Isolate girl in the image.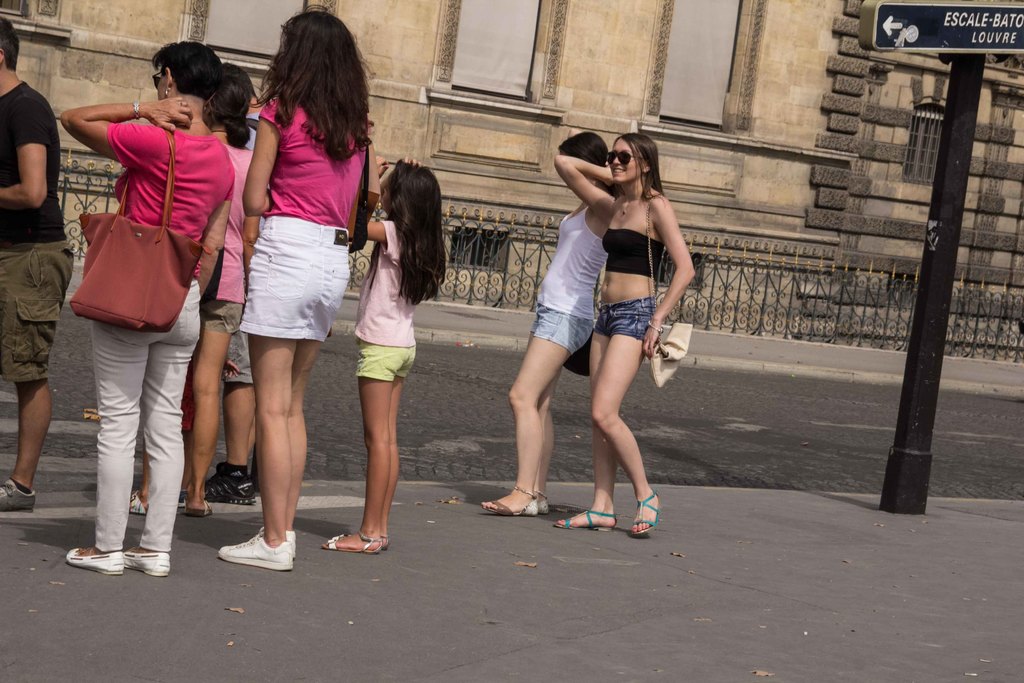
Isolated region: (left=481, top=129, right=622, bottom=518).
